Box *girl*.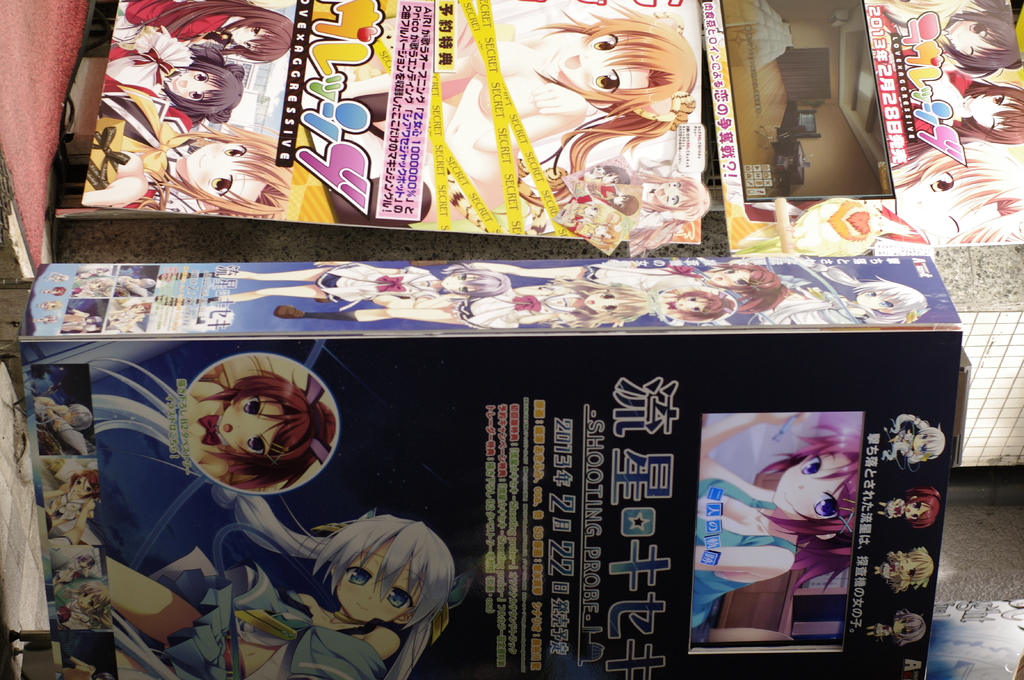
left=687, top=412, right=866, bottom=627.
